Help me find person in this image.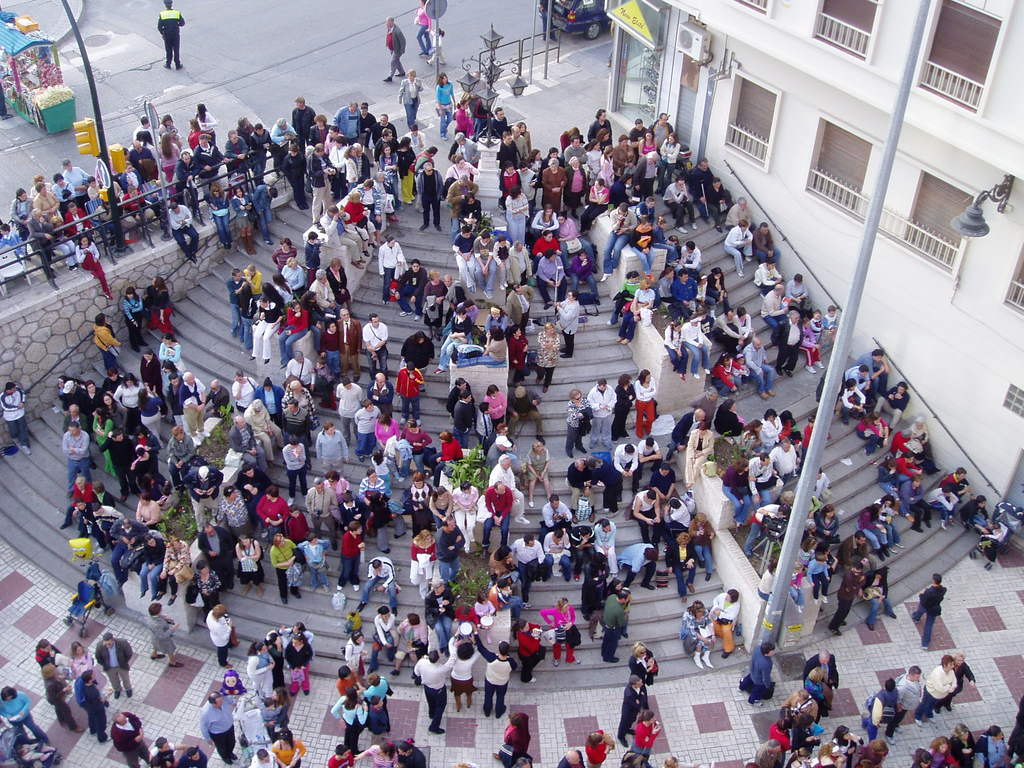
Found it: {"x1": 920, "y1": 657, "x2": 965, "y2": 721}.
